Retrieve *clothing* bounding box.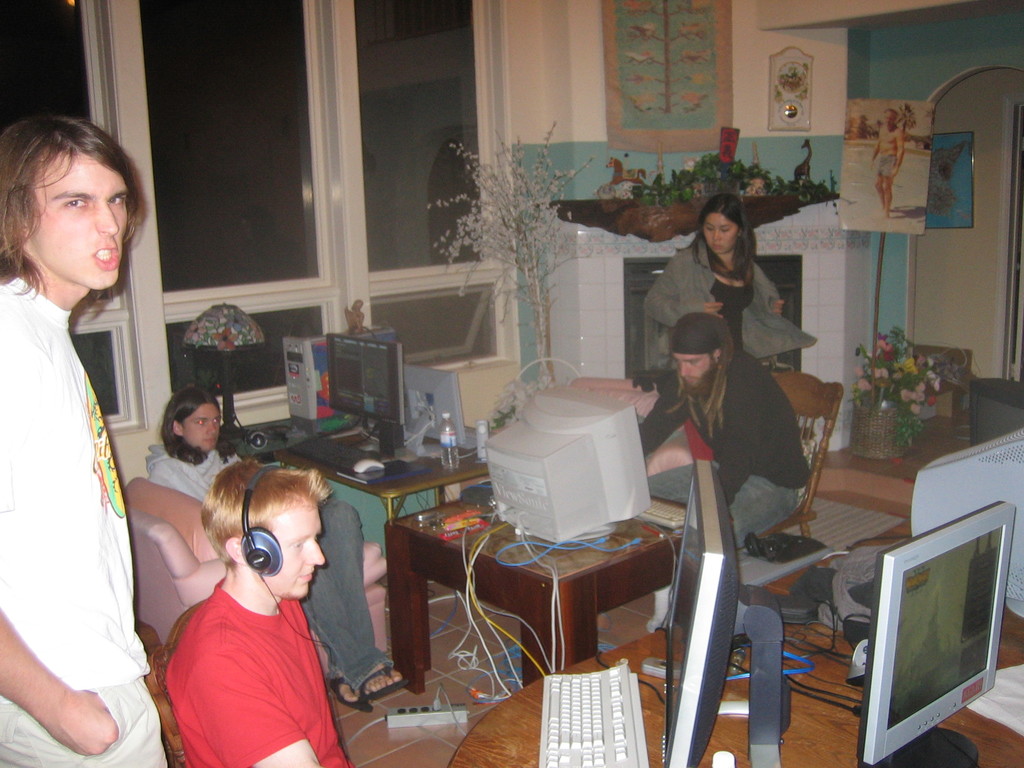
Bounding box: crop(637, 349, 809, 549).
